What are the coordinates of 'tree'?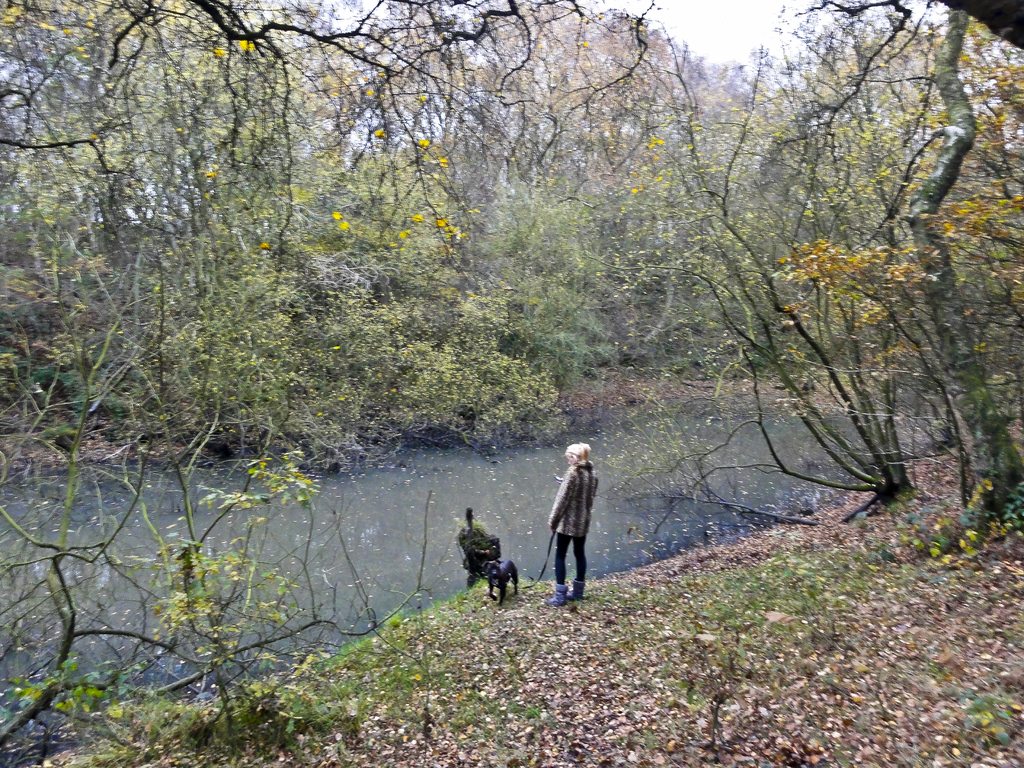
(x1=732, y1=0, x2=1023, y2=333).
